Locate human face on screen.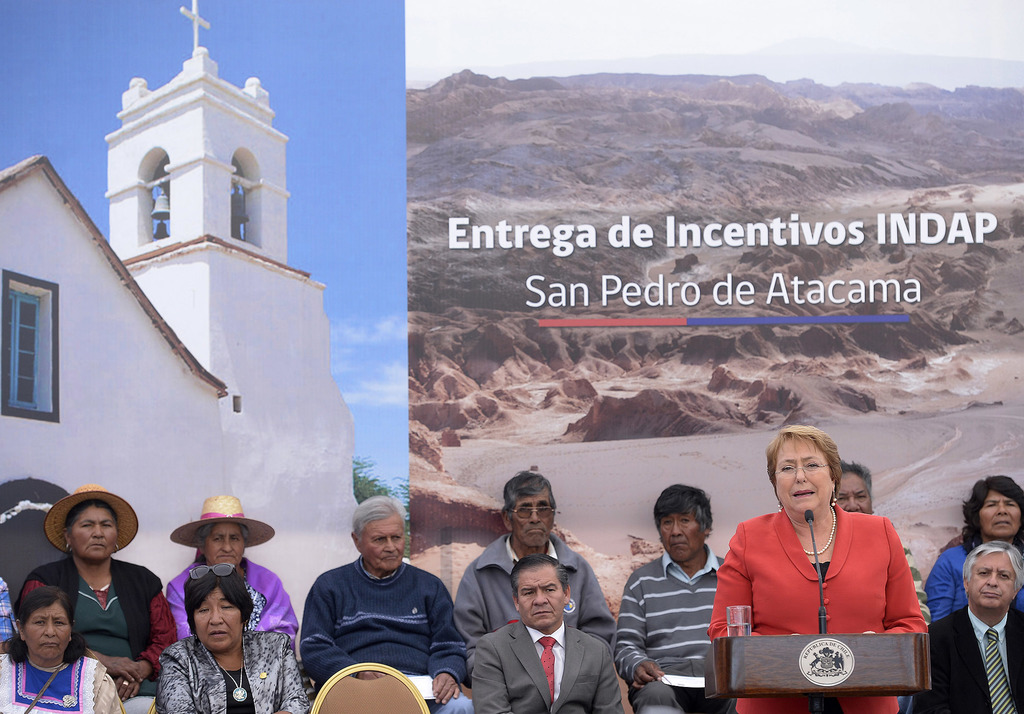
On screen at <bbox>973, 558, 1023, 613</bbox>.
